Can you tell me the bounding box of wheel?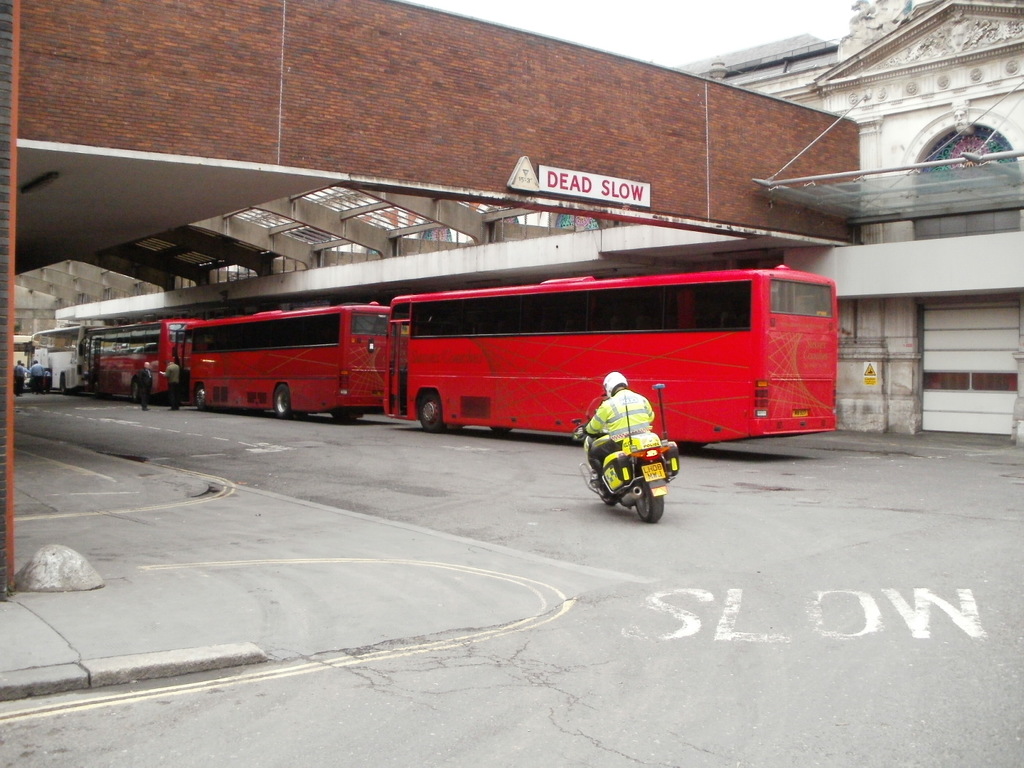
[267,388,289,415].
